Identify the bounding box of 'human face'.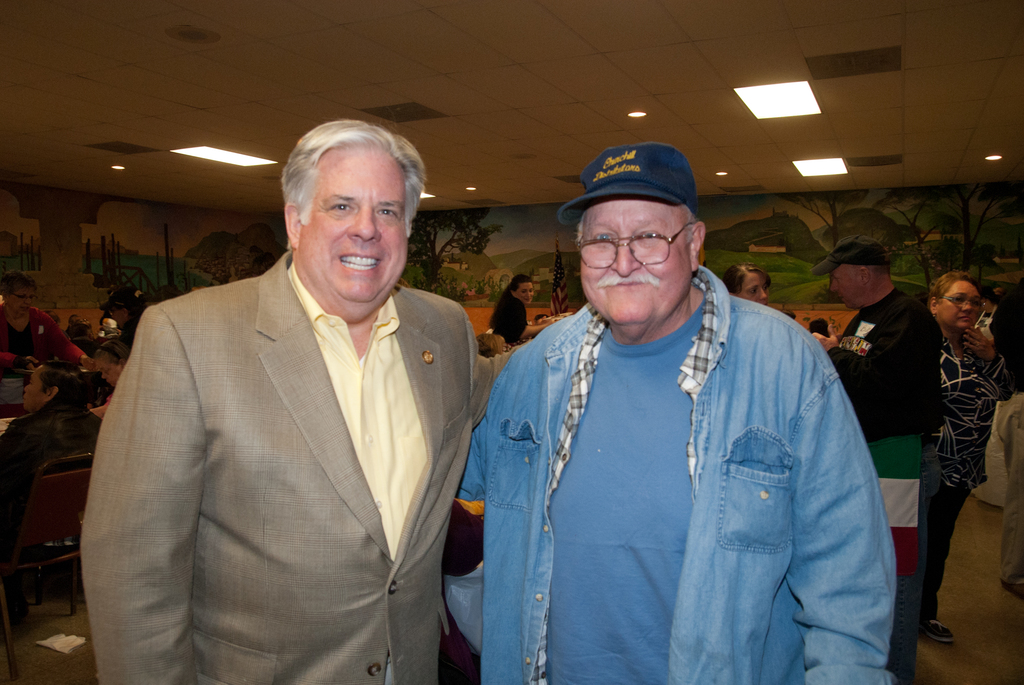
<box>732,273,770,300</box>.
